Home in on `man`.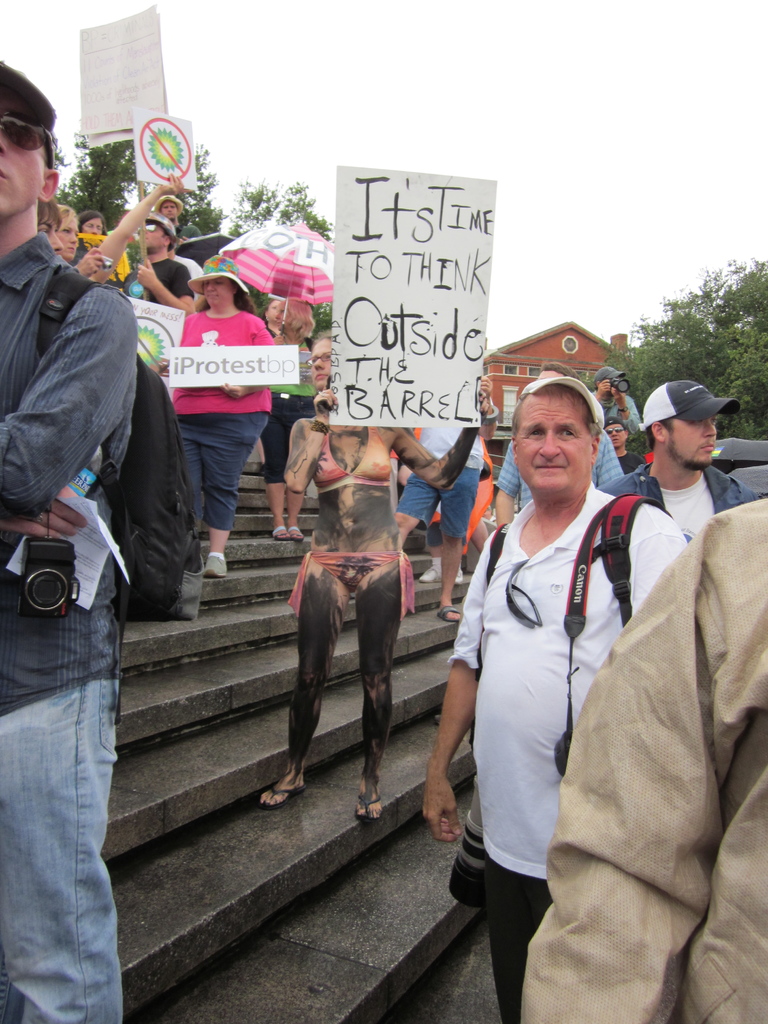
Homed in at <region>436, 362, 663, 996</region>.
